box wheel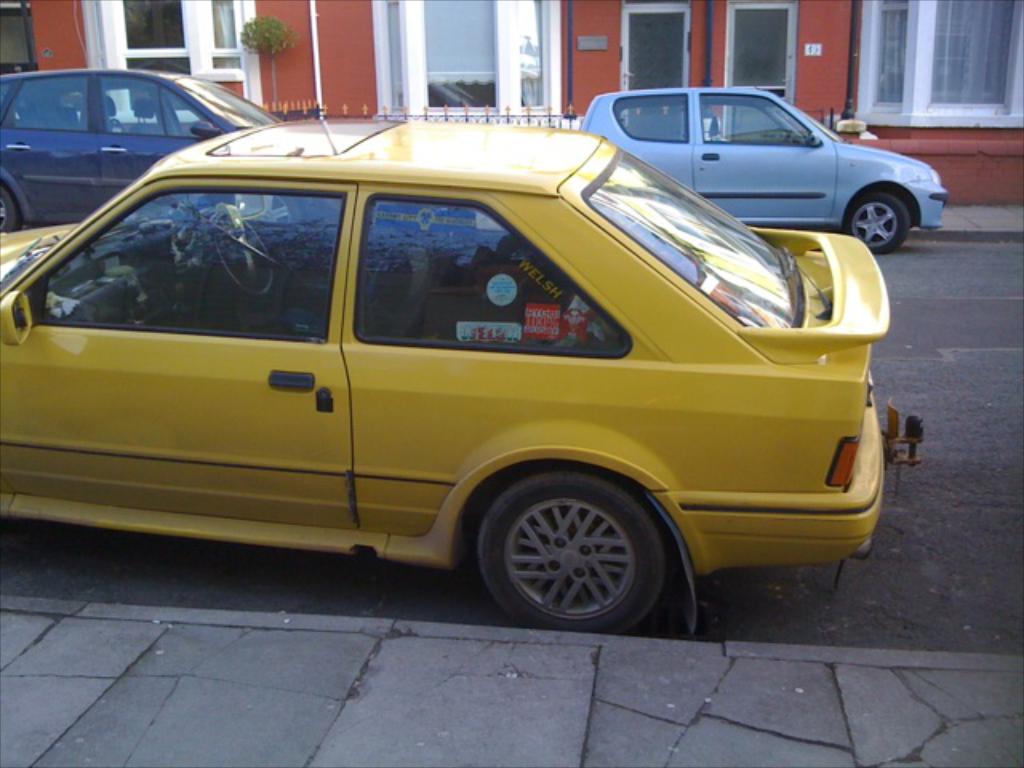
left=466, top=474, right=674, bottom=622
